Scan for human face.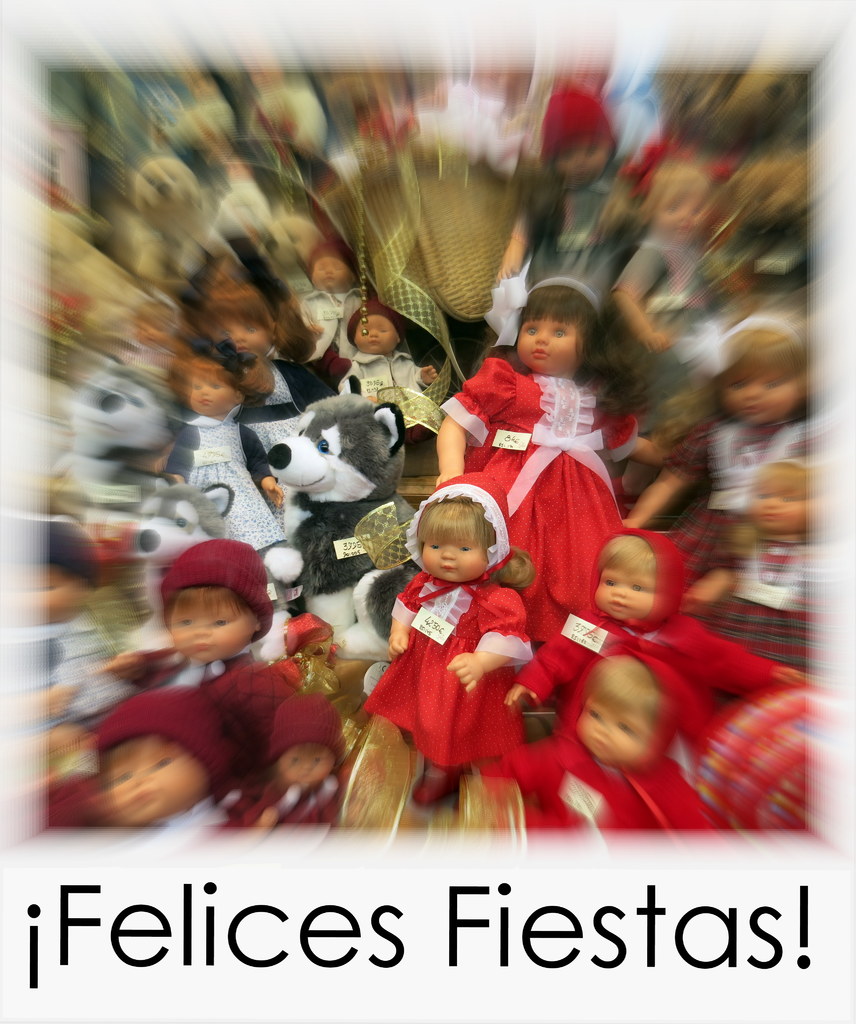
Scan result: box(584, 525, 655, 625).
